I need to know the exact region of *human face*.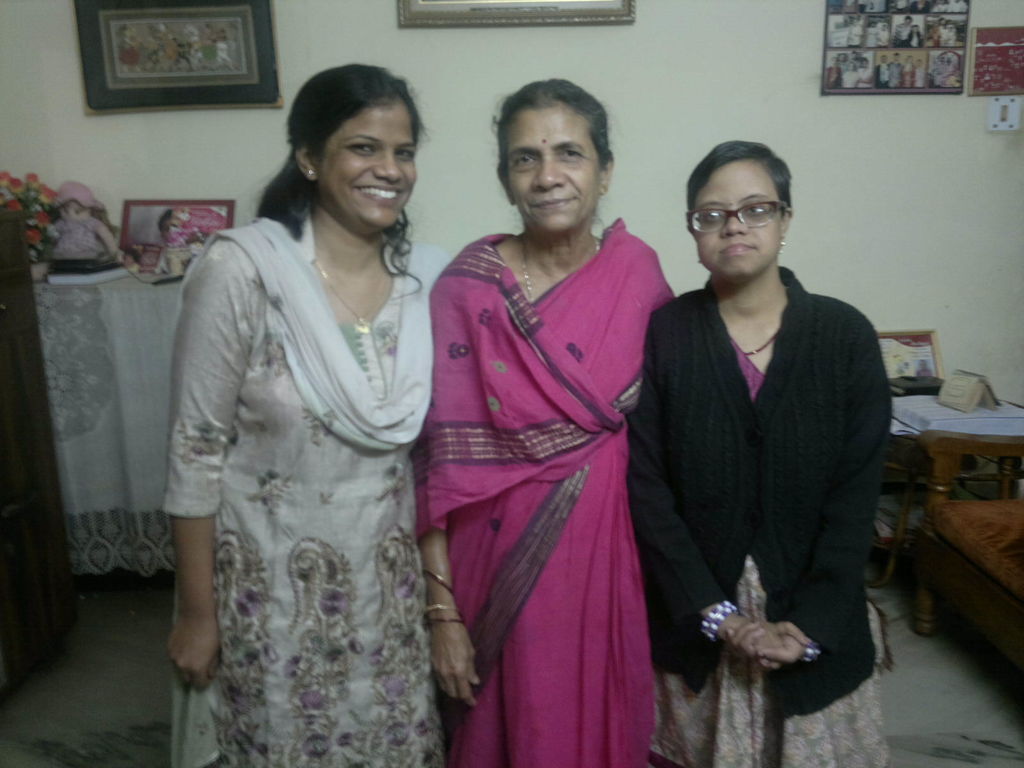
Region: 503, 101, 609, 239.
